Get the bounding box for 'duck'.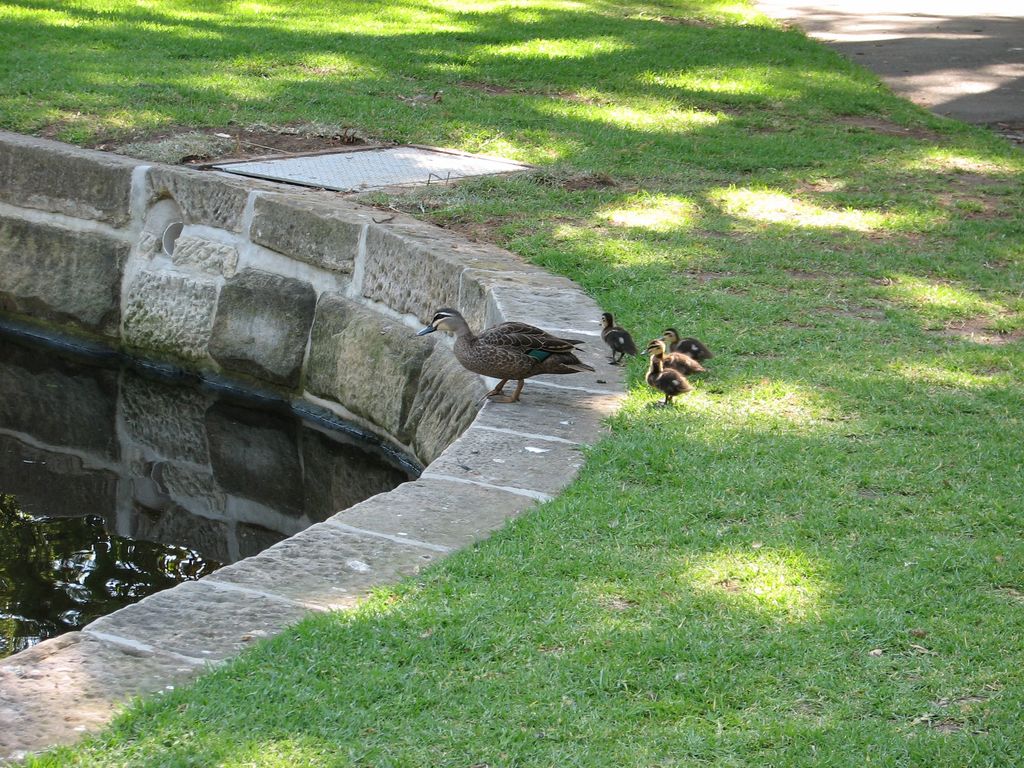
region(644, 340, 687, 404).
